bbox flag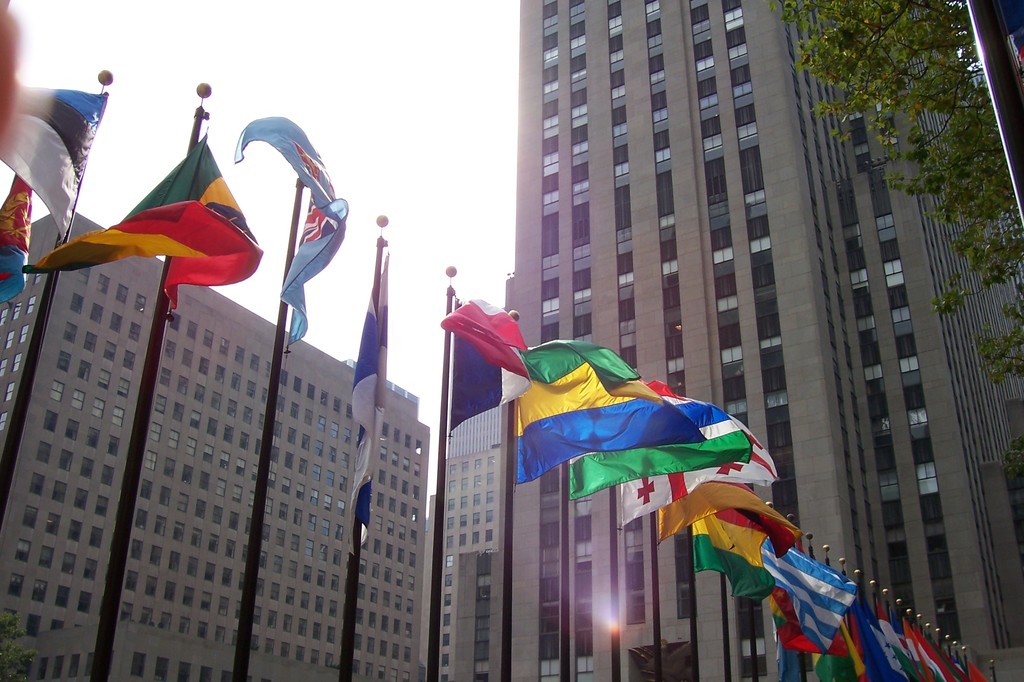
[x1=349, y1=242, x2=391, y2=548]
